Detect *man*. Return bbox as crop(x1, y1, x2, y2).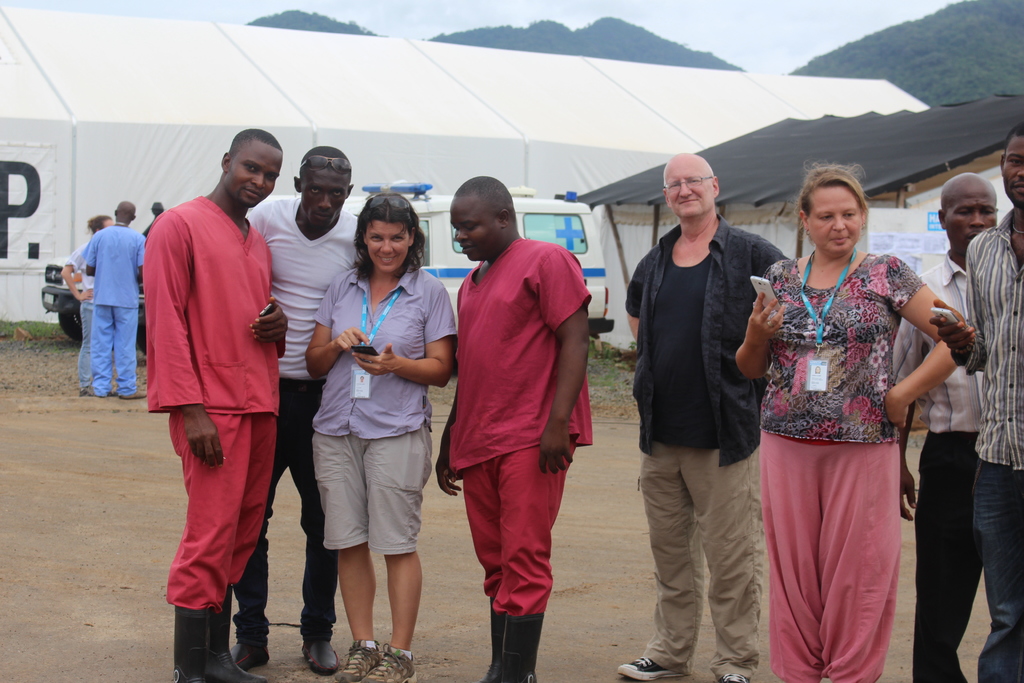
crop(225, 147, 356, 676).
